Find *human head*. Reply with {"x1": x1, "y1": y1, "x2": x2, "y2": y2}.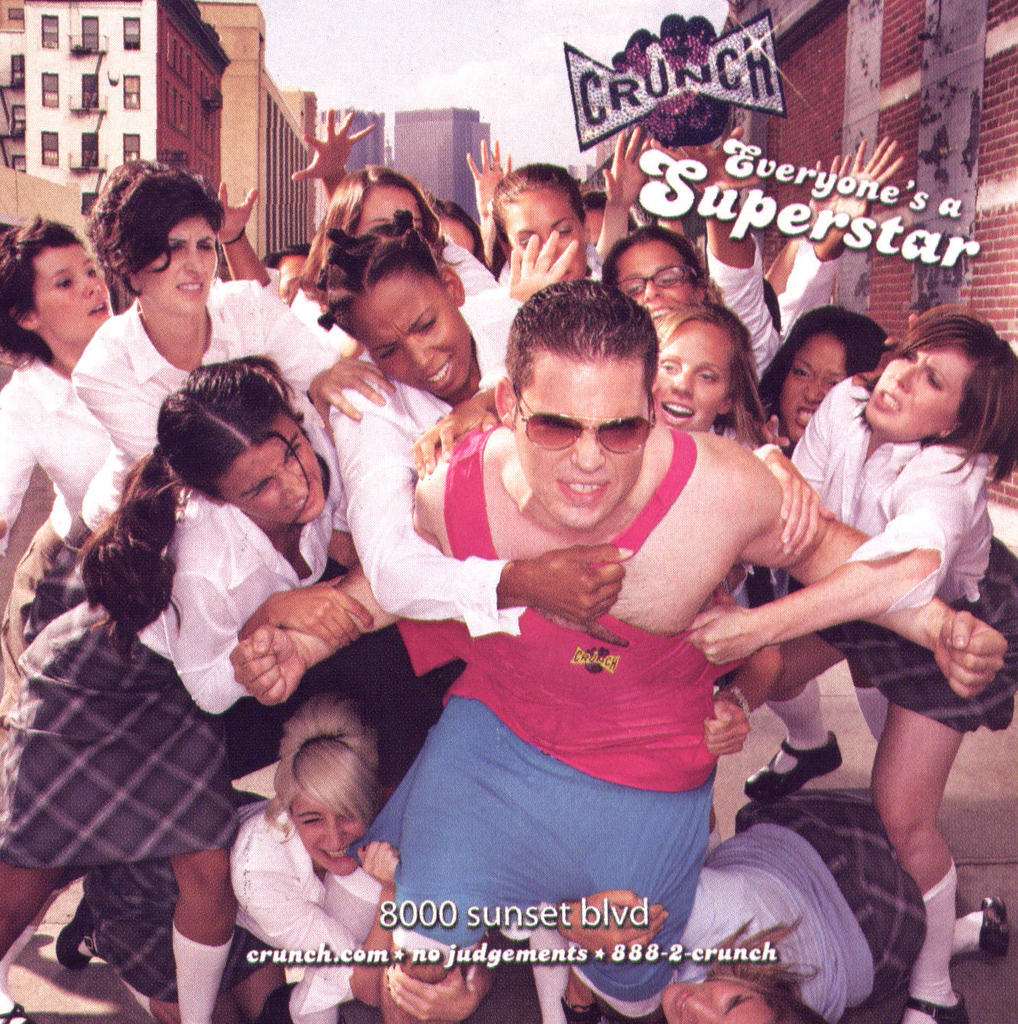
{"x1": 502, "y1": 272, "x2": 694, "y2": 509}.
